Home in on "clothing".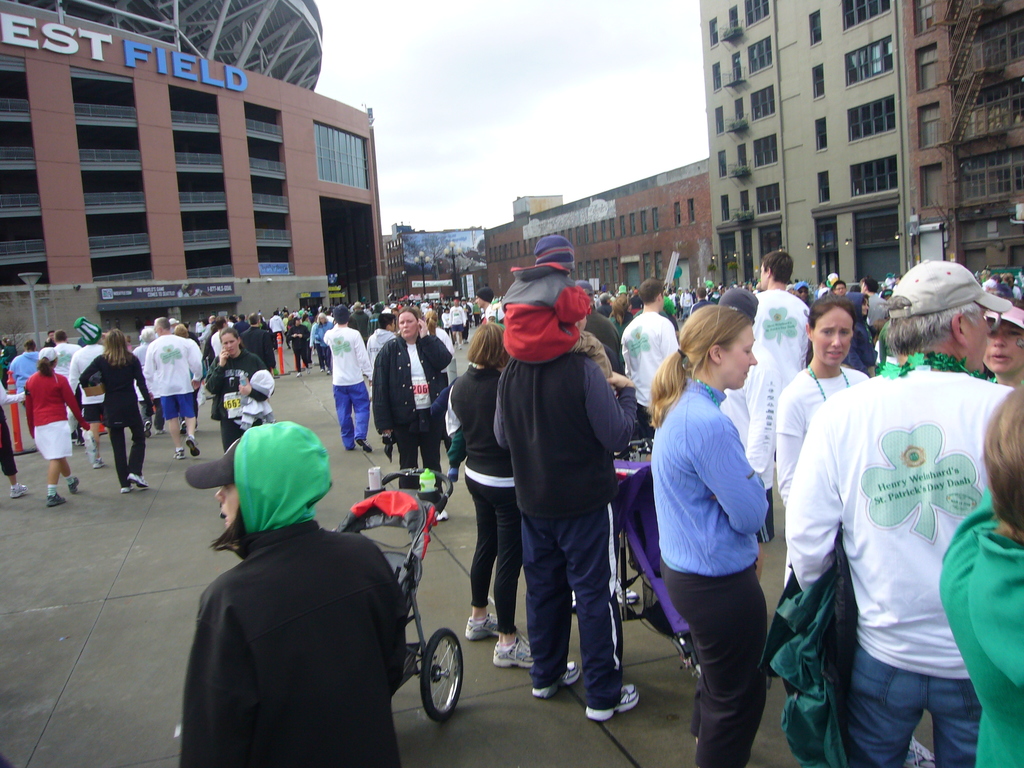
Homed in at <box>314,322,336,364</box>.
